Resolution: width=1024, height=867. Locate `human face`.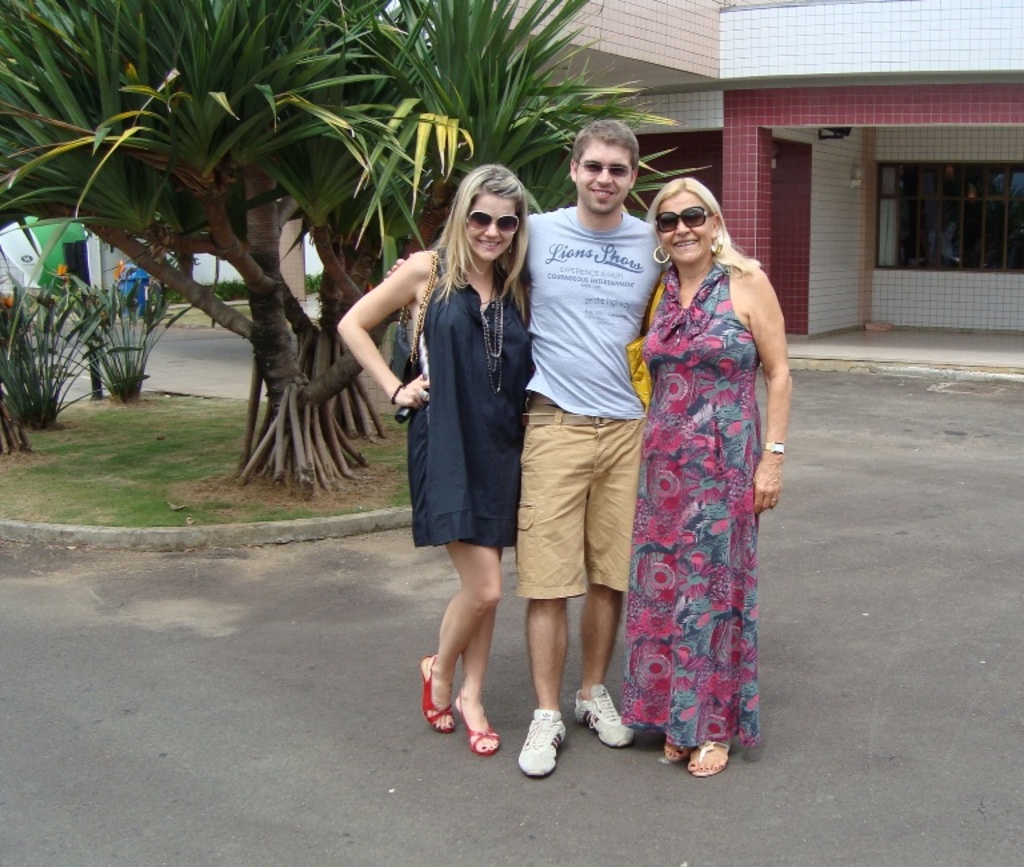
463, 189, 515, 261.
